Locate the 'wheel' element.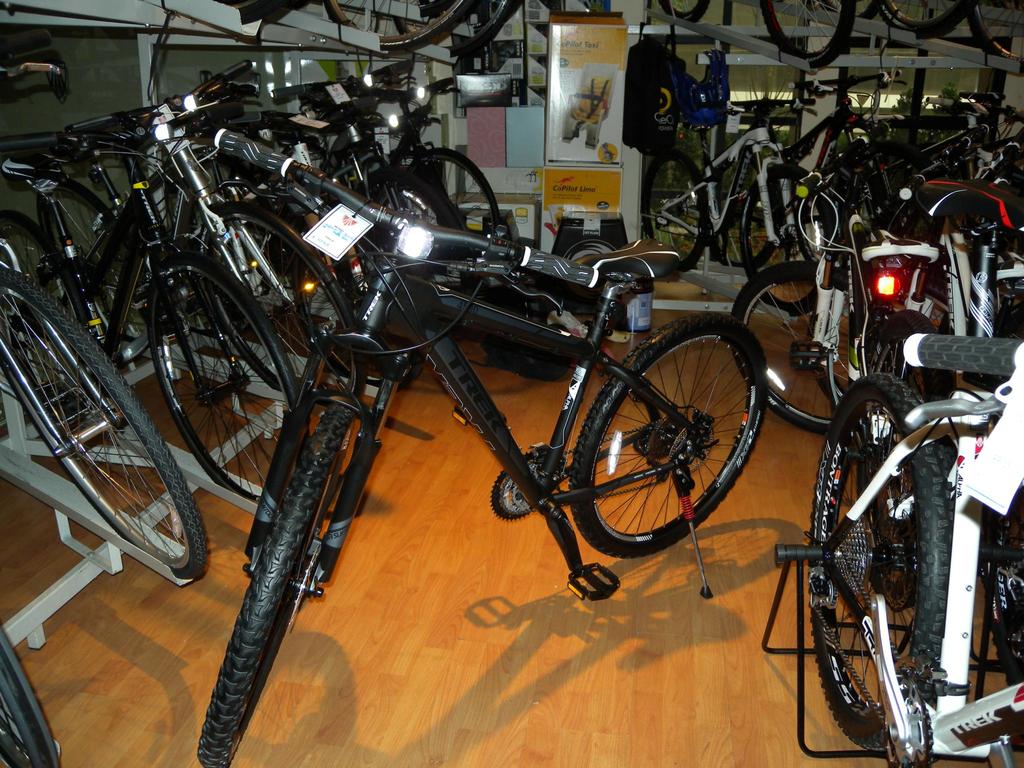
Element bbox: rect(731, 257, 841, 438).
